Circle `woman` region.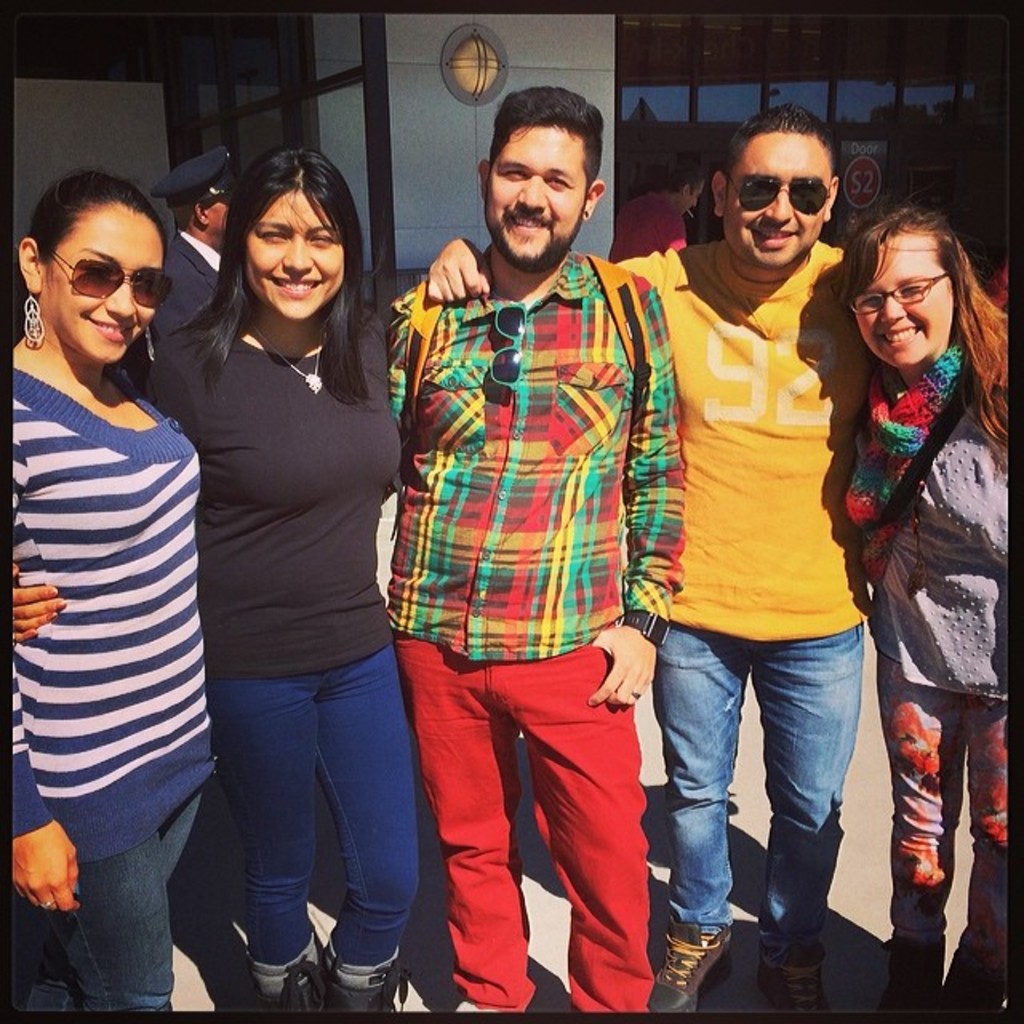
Region: BBox(819, 173, 1008, 965).
